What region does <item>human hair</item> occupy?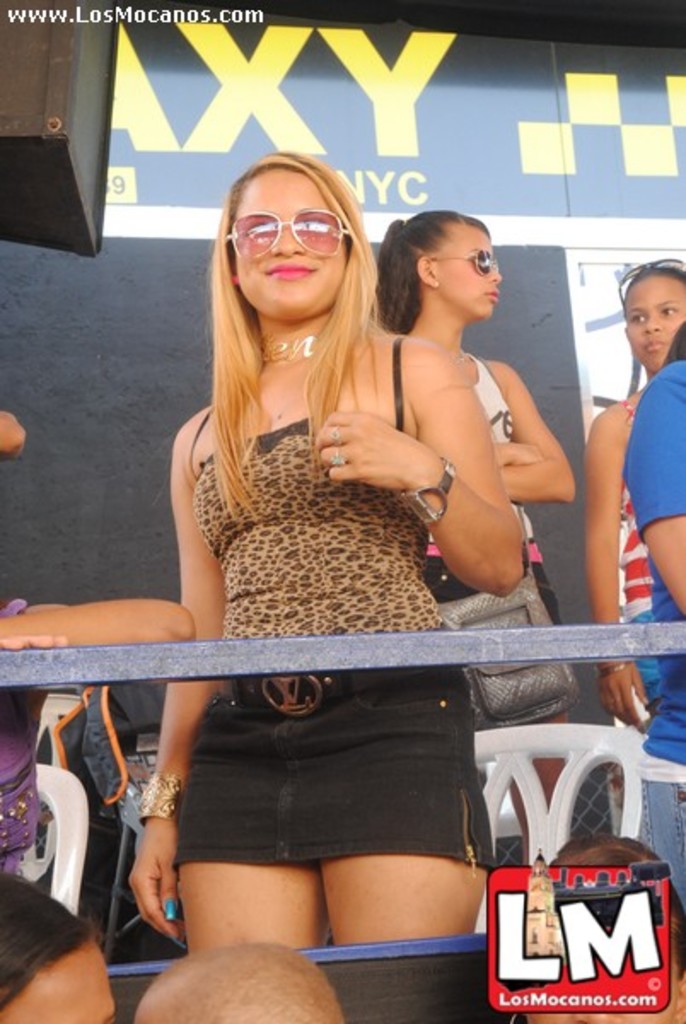
[left=384, top=212, right=483, bottom=319].
